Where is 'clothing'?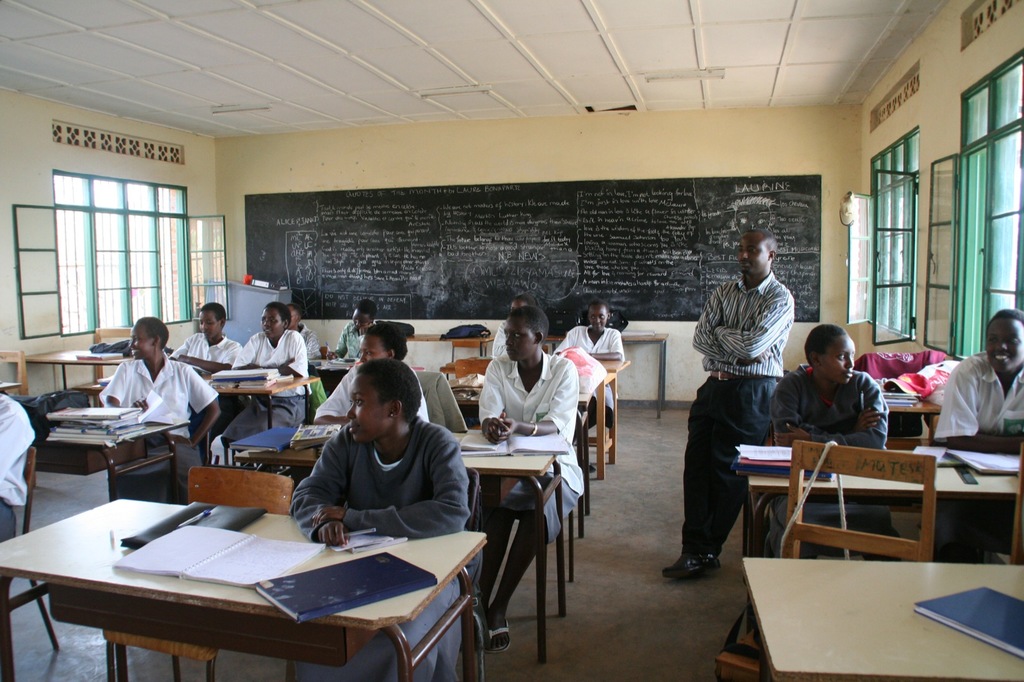
100 350 219 497.
